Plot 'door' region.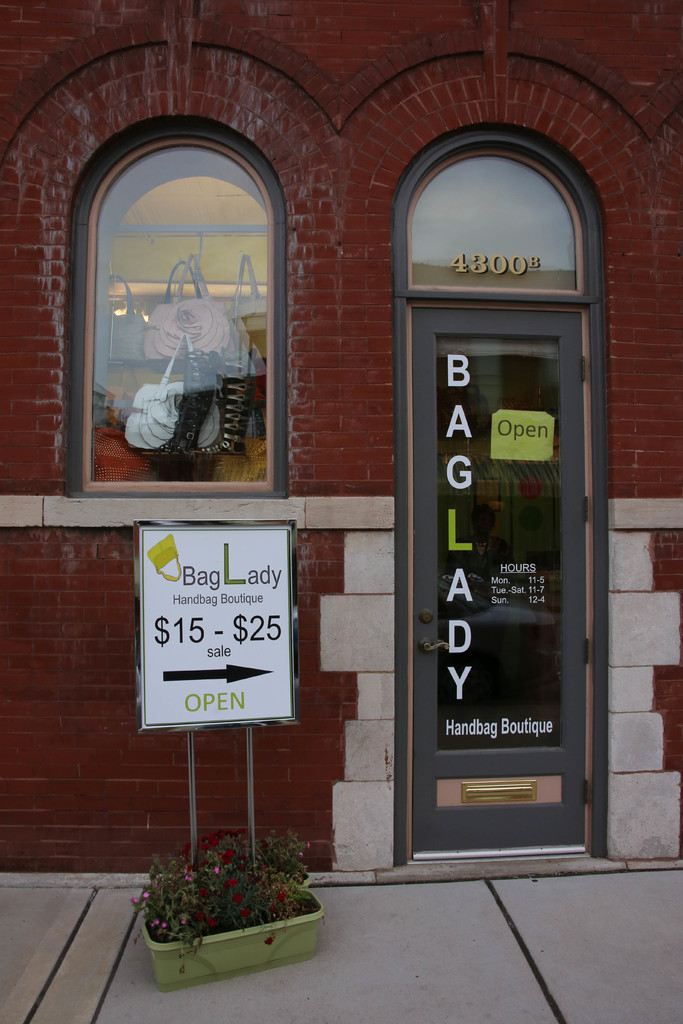
Plotted at {"left": 413, "top": 133, "right": 580, "bottom": 836}.
